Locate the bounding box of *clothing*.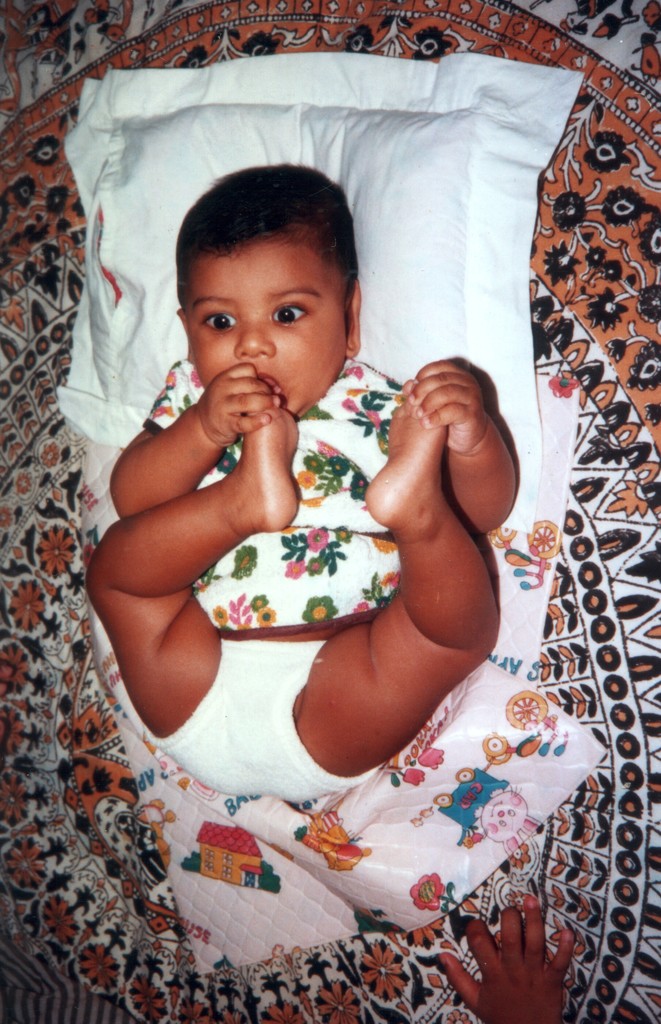
Bounding box: region(136, 349, 411, 631).
